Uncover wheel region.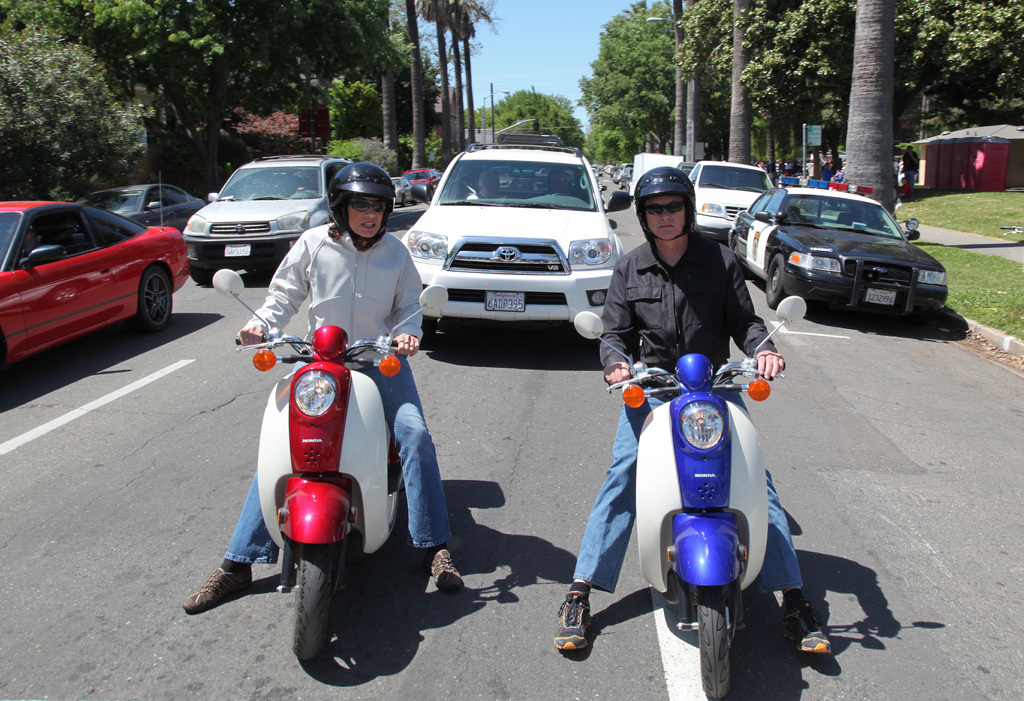
Uncovered: <bbox>417, 315, 438, 351</bbox>.
